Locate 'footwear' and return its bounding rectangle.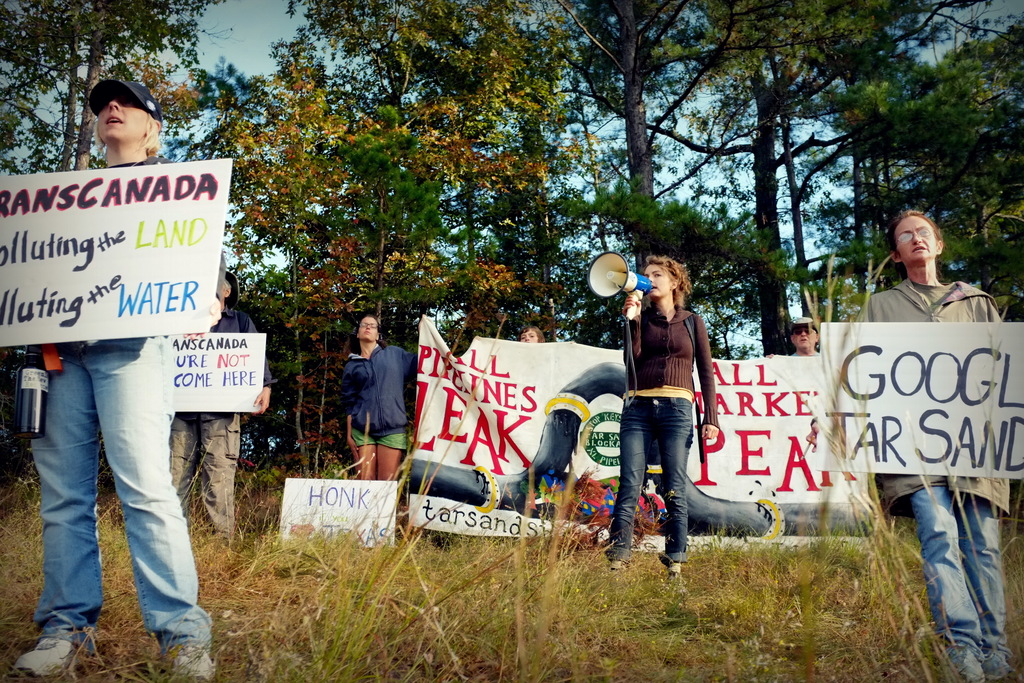
region(983, 650, 1012, 682).
